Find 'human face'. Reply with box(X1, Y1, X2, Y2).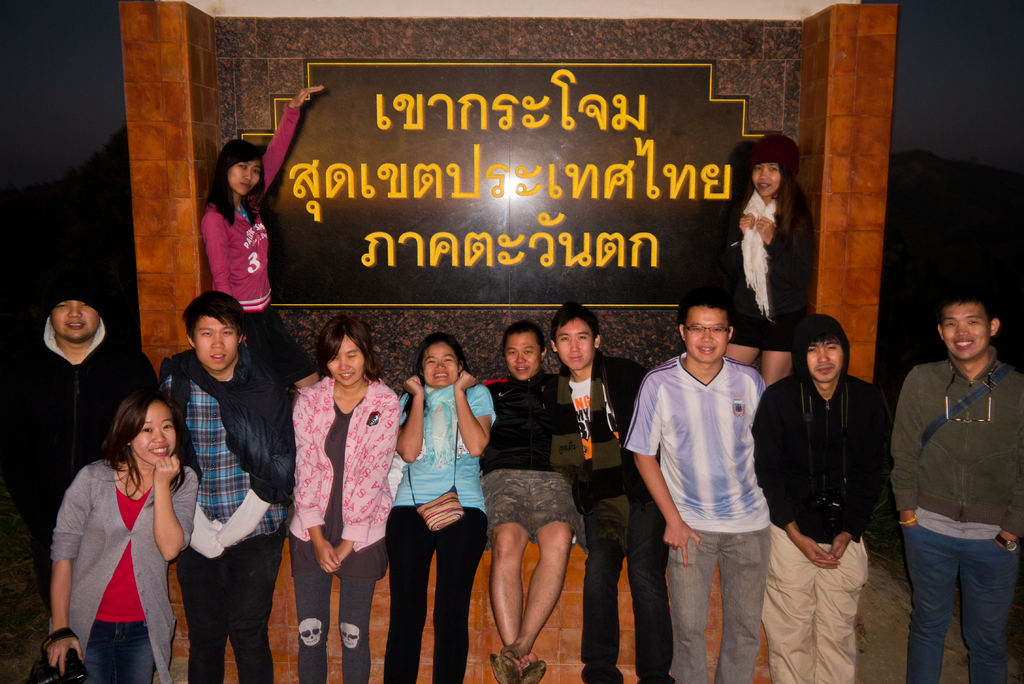
box(808, 341, 845, 383).
